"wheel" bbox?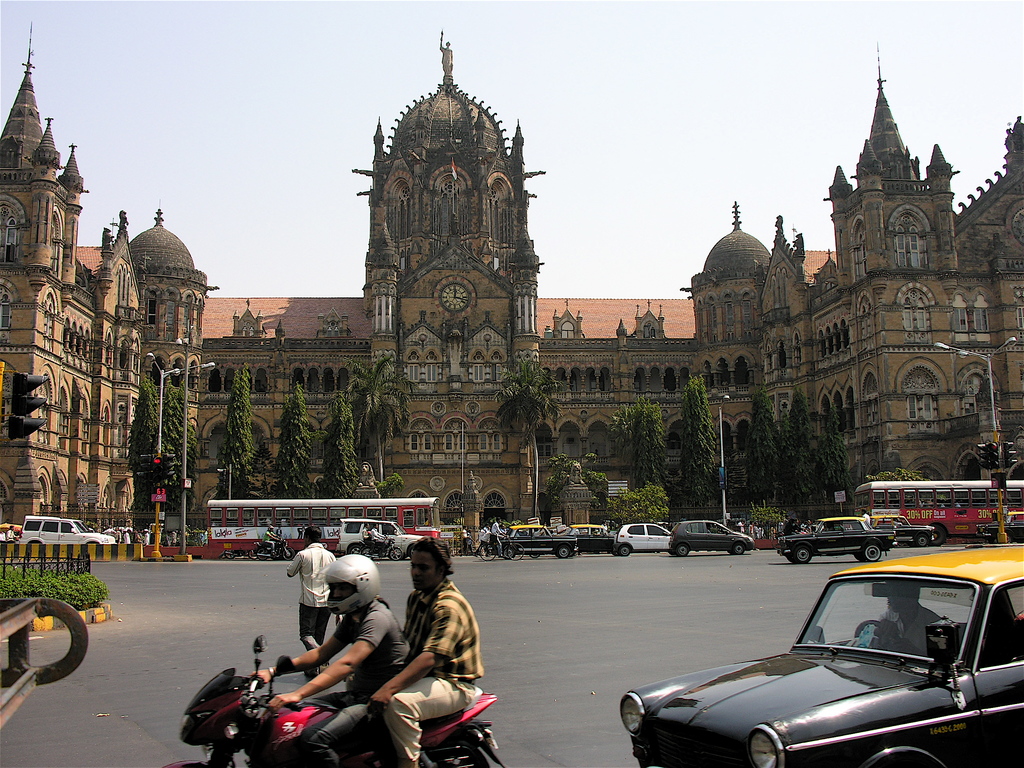
rect(854, 554, 867, 562)
